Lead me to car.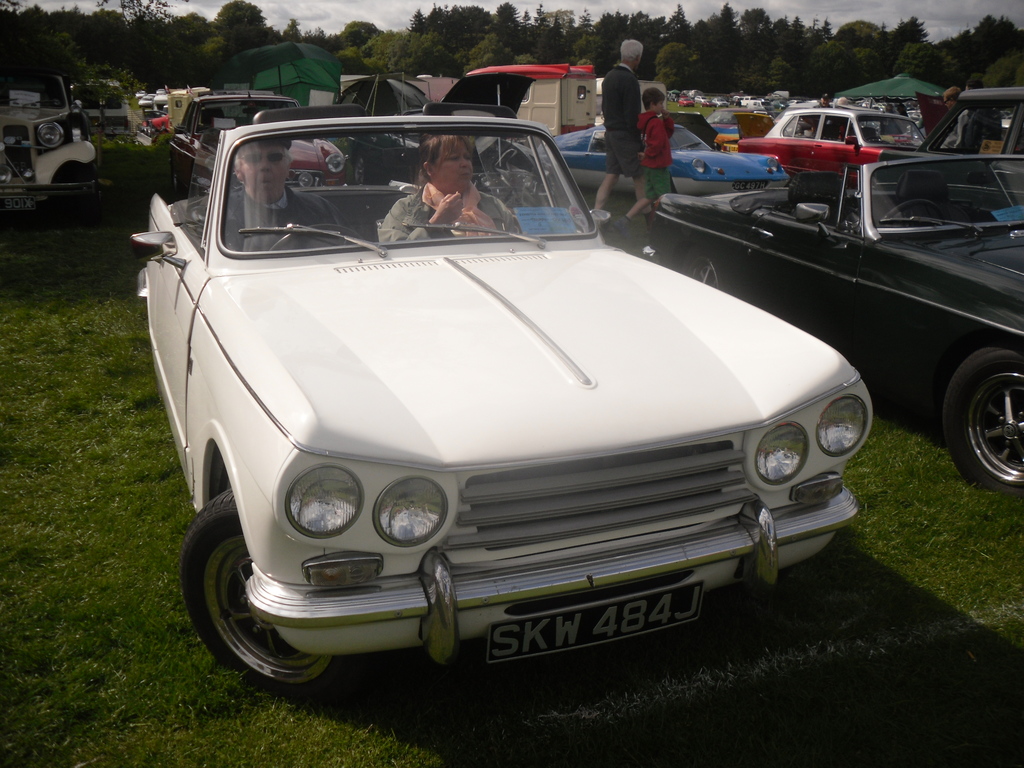
Lead to locate(640, 148, 1023, 498).
